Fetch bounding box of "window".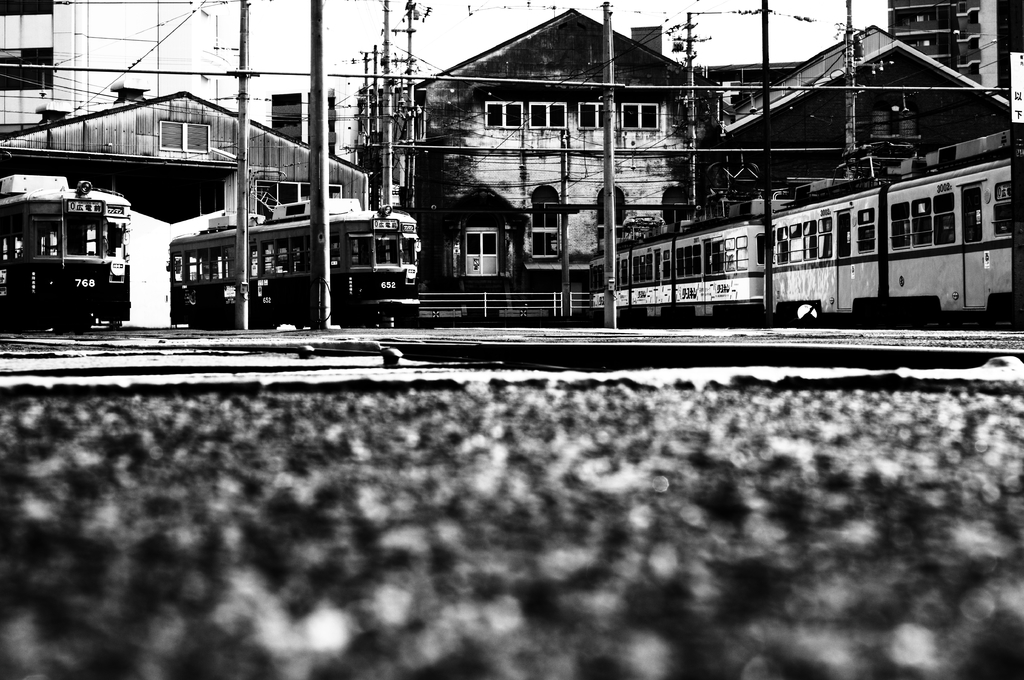
Bbox: 486 101 524 131.
